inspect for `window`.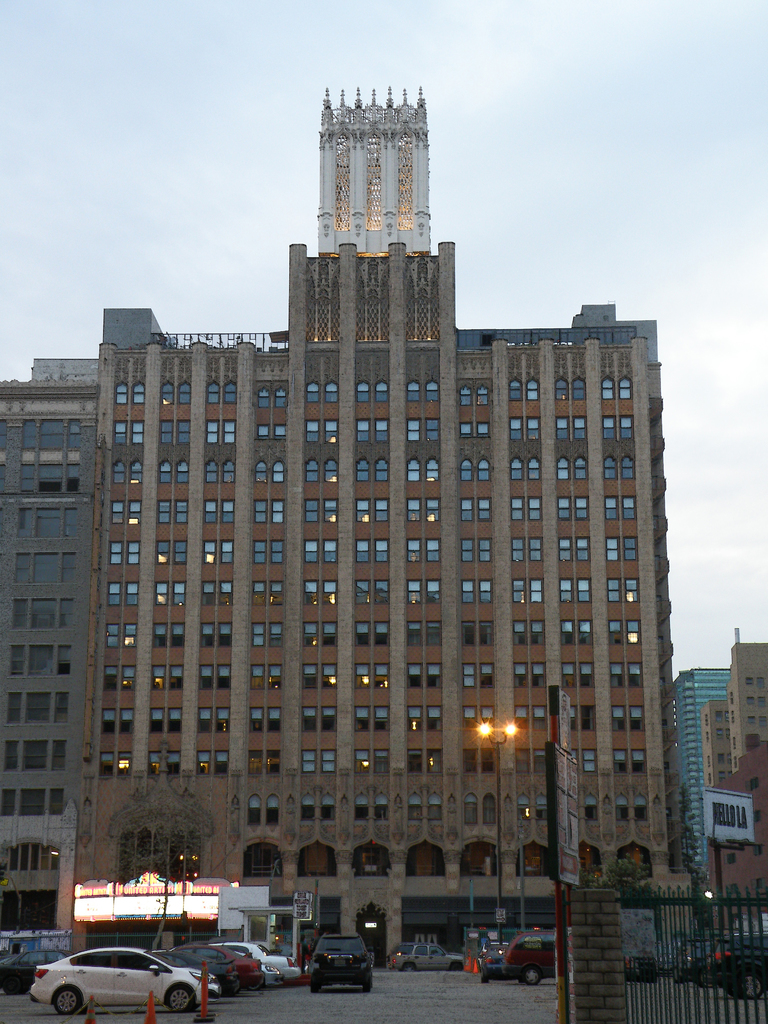
Inspection: detection(0, 788, 16, 815).
